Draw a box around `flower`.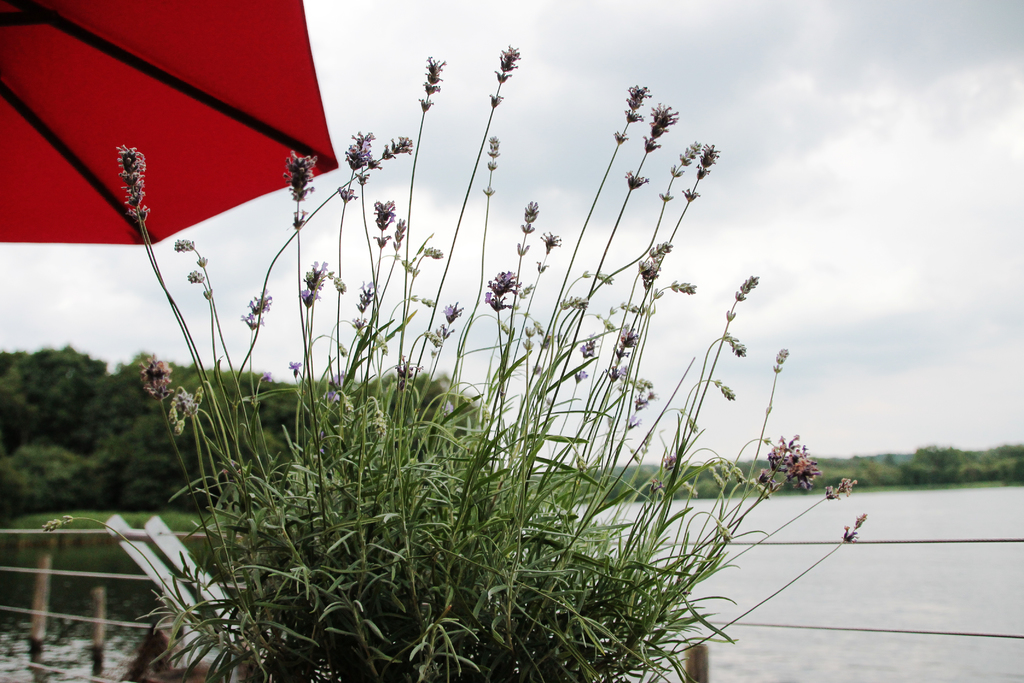
crop(114, 142, 147, 217).
